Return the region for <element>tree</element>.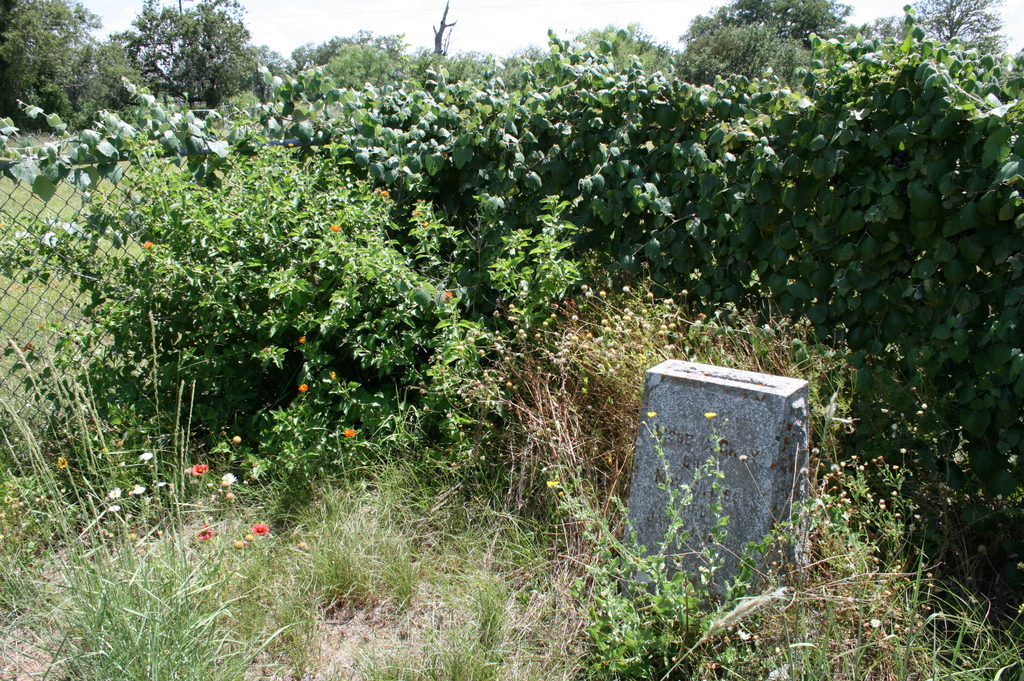
detection(106, 0, 260, 107).
